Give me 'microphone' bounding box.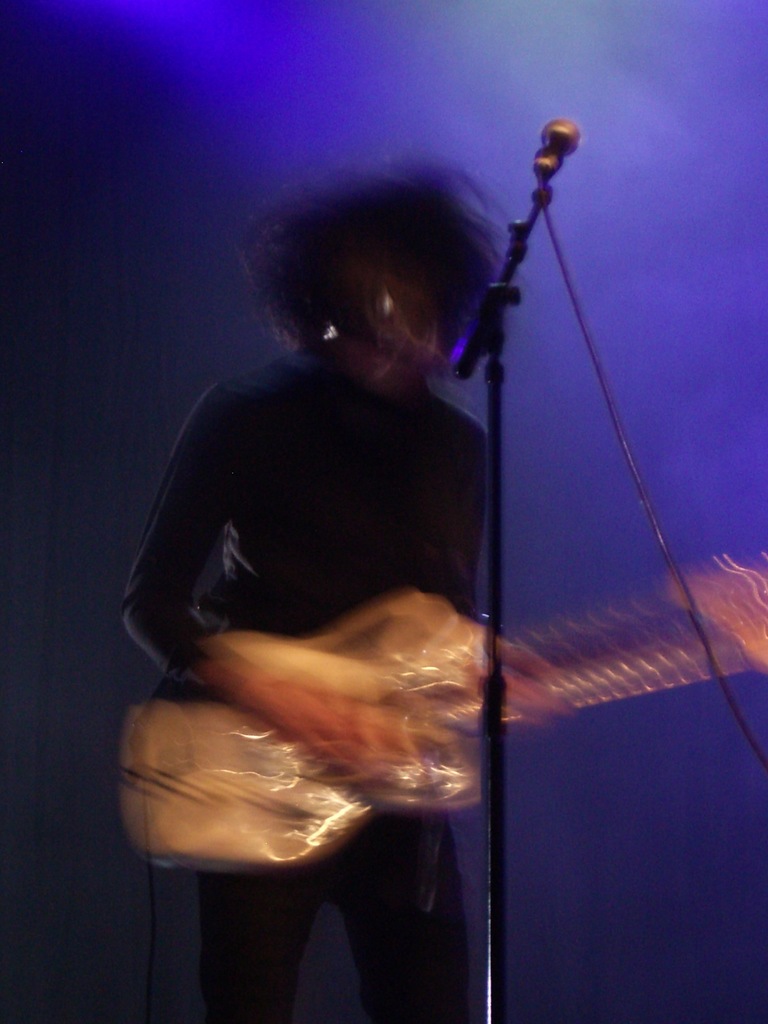
{"left": 530, "top": 115, "right": 577, "bottom": 180}.
